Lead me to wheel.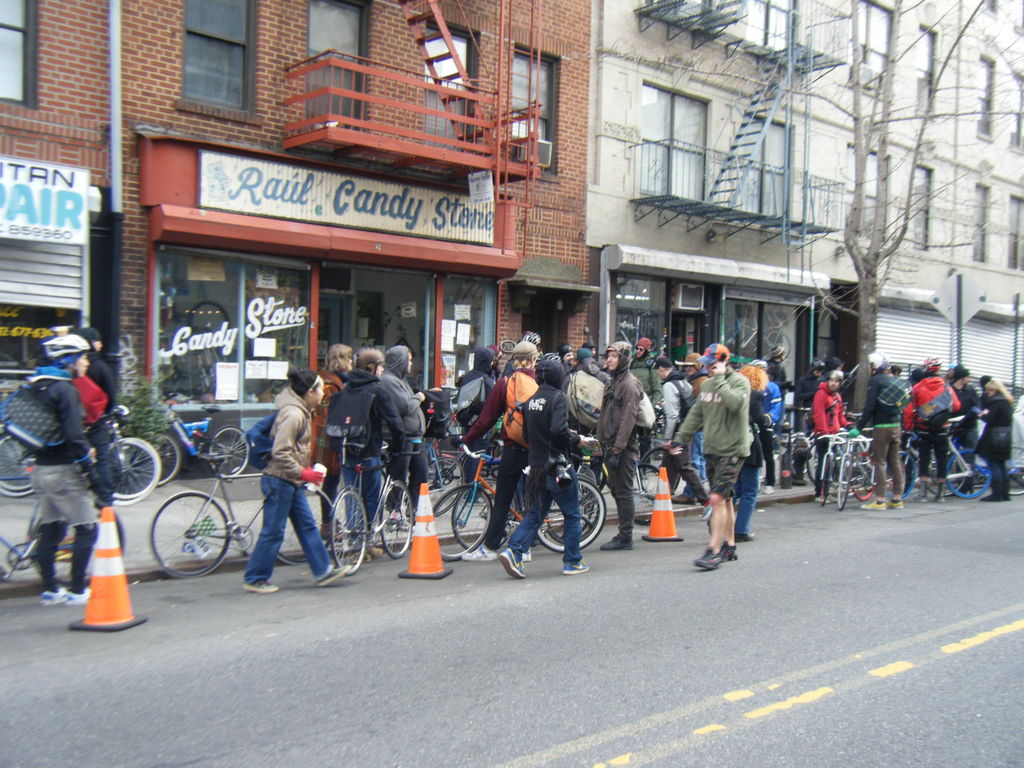
Lead to (left=424, top=452, right=461, bottom=508).
